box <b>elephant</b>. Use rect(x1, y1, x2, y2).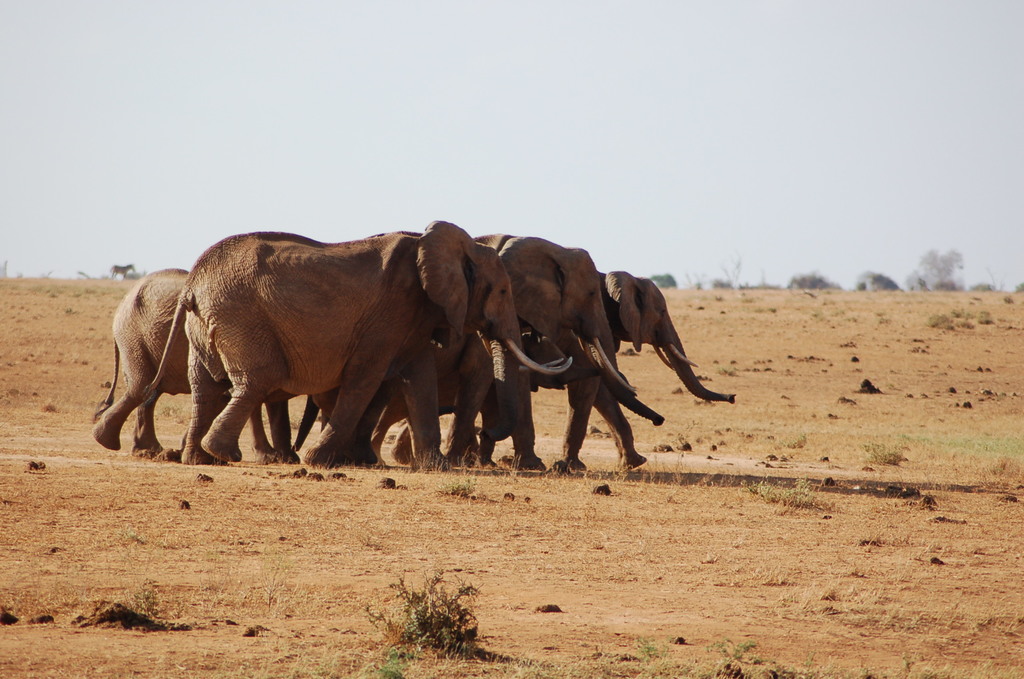
rect(593, 267, 732, 477).
